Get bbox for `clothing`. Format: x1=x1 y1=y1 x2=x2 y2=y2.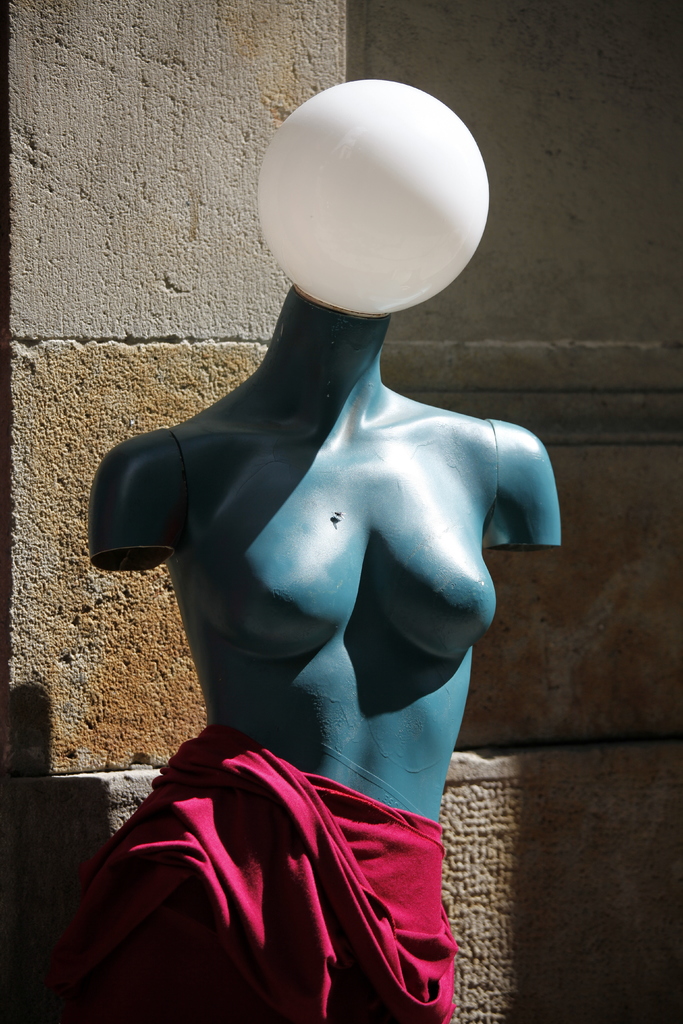
x1=72 y1=720 x2=459 y2=1023.
